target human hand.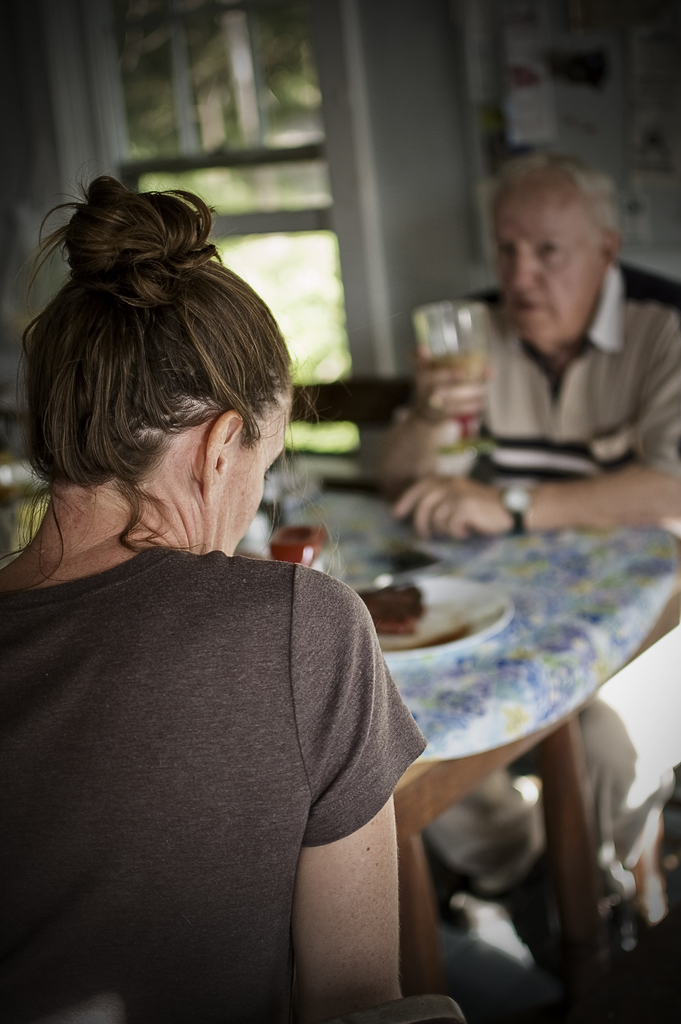
Target region: [406,342,495,424].
